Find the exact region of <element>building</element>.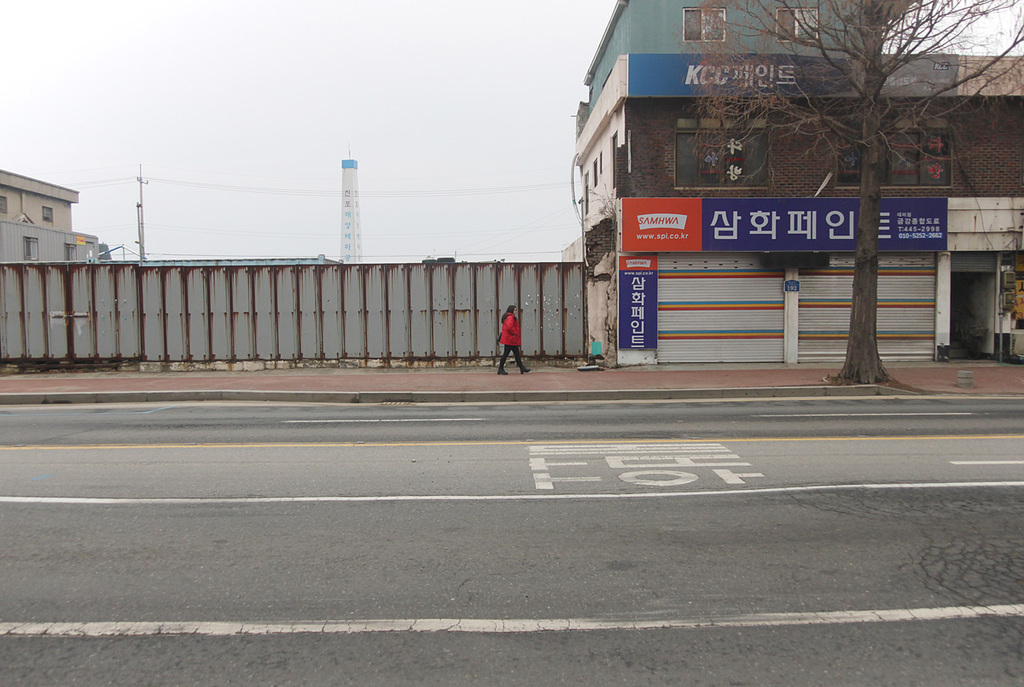
Exact region: detection(573, 0, 1023, 366).
